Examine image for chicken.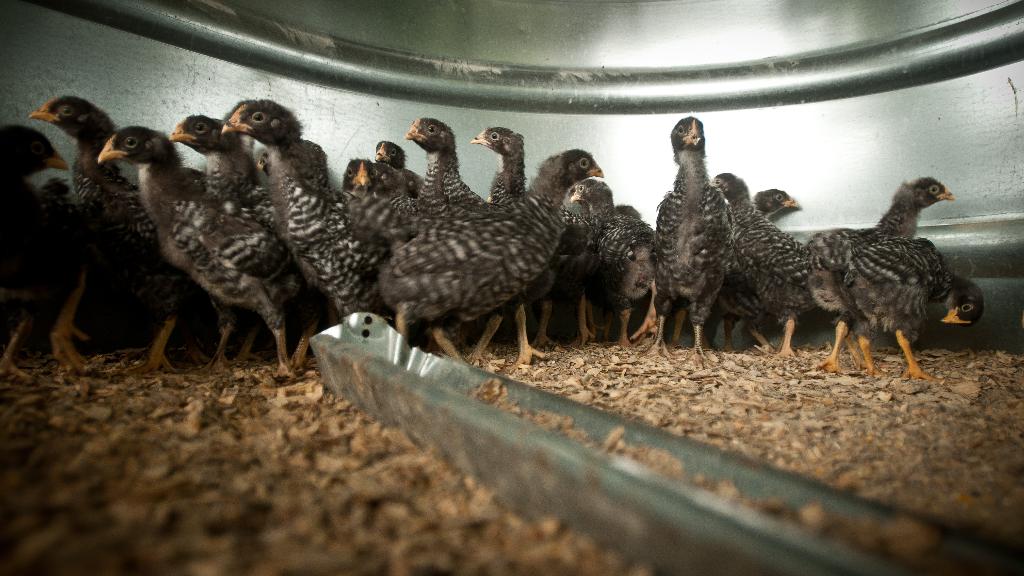
Examination result: box=[652, 117, 737, 345].
